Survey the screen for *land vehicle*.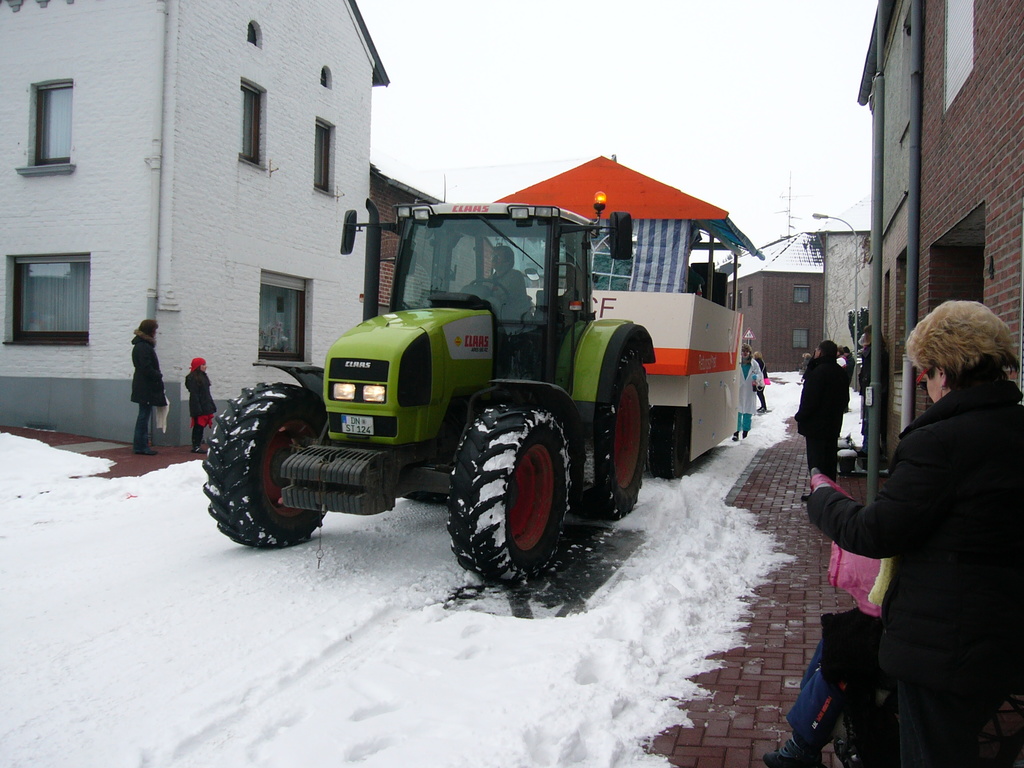
Survey found: <region>202, 192, 656, 580</region>.
